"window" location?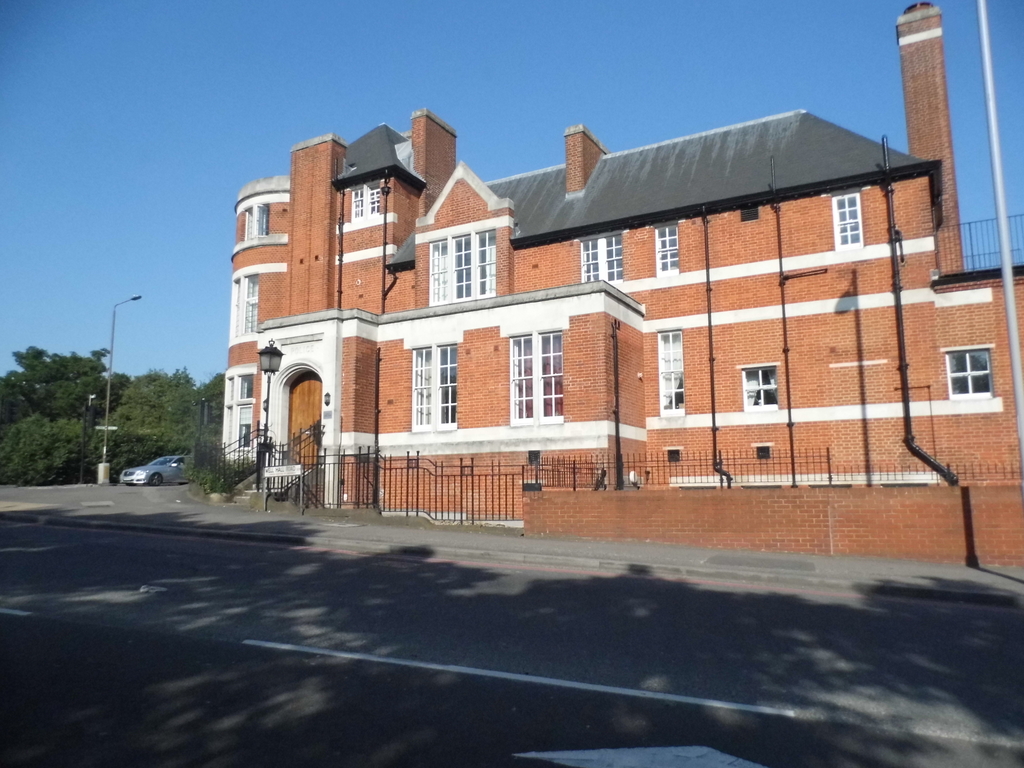
l=232, t=285, r=250, b=330
